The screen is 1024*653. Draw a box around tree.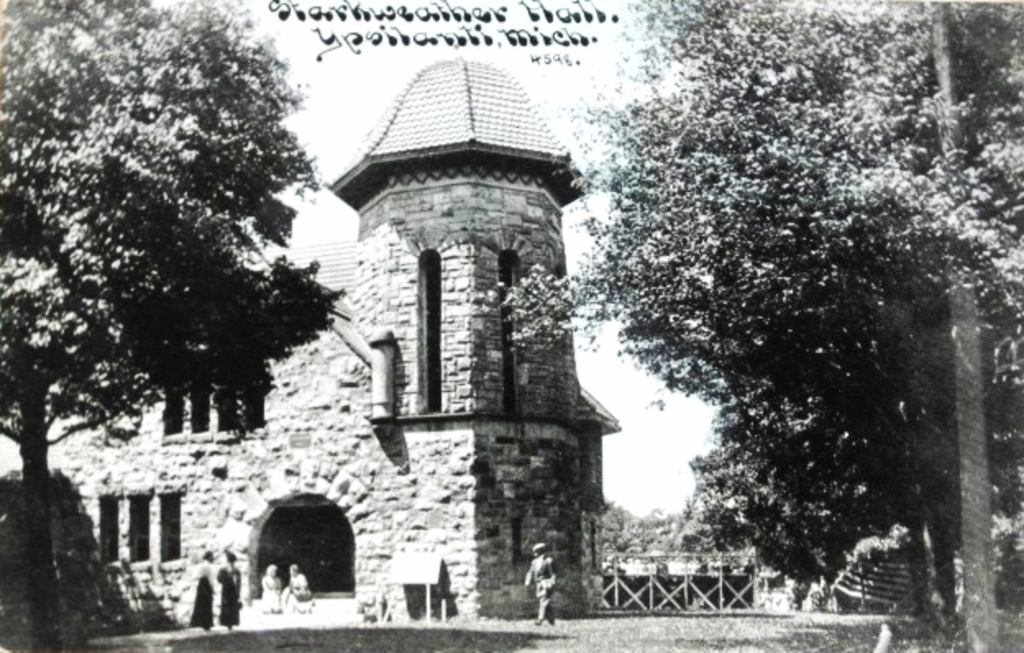
select_region(20, 8, 335, 523).
